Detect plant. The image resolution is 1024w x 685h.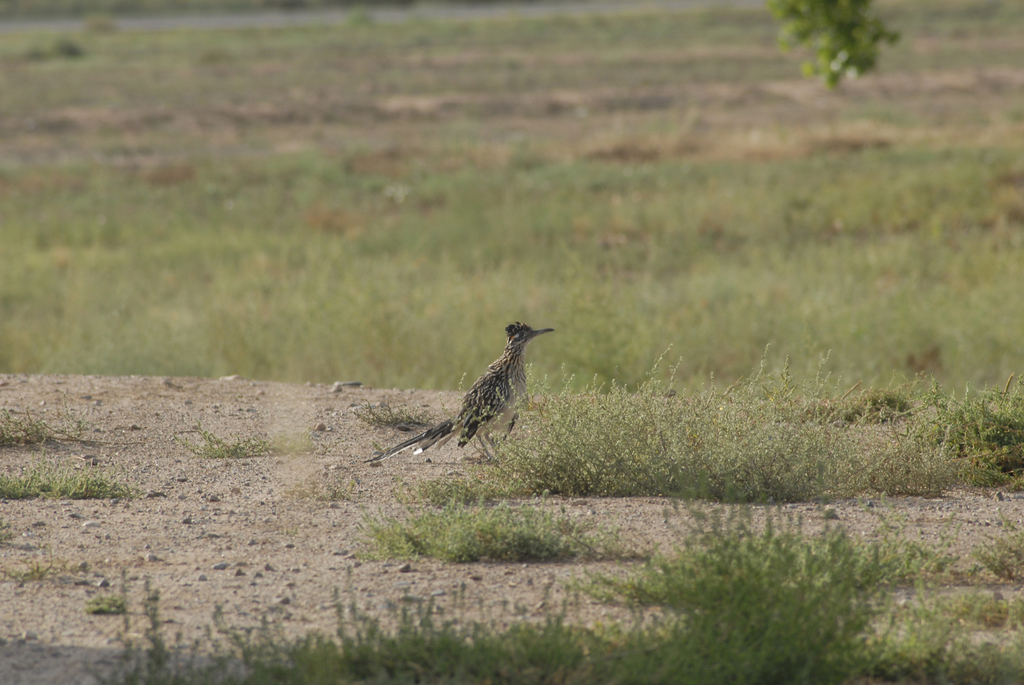
<box>190,423,305,461</box>.
